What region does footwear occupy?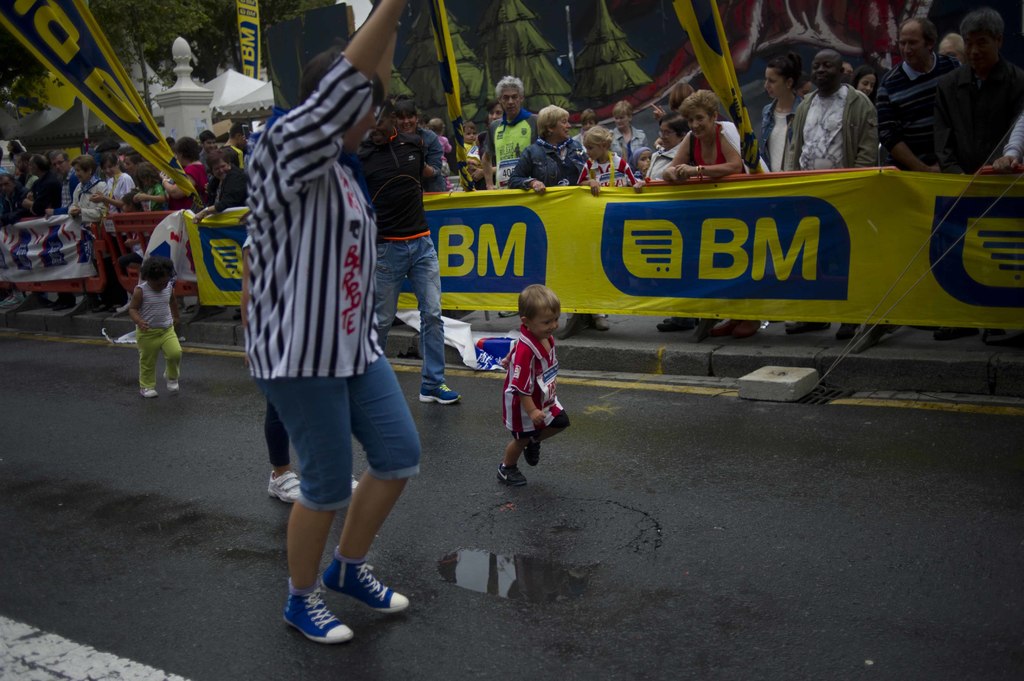
BBox(92, 300, 114, 311).
